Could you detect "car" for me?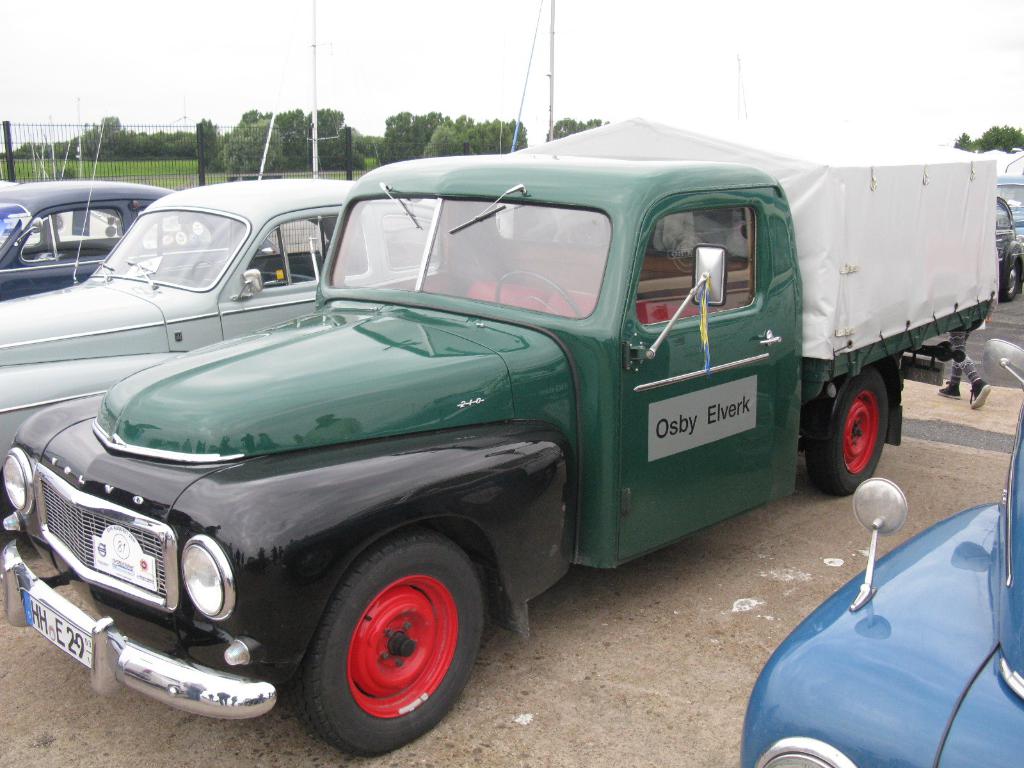
Detection result: rect(996, 189, 1023, 297).
